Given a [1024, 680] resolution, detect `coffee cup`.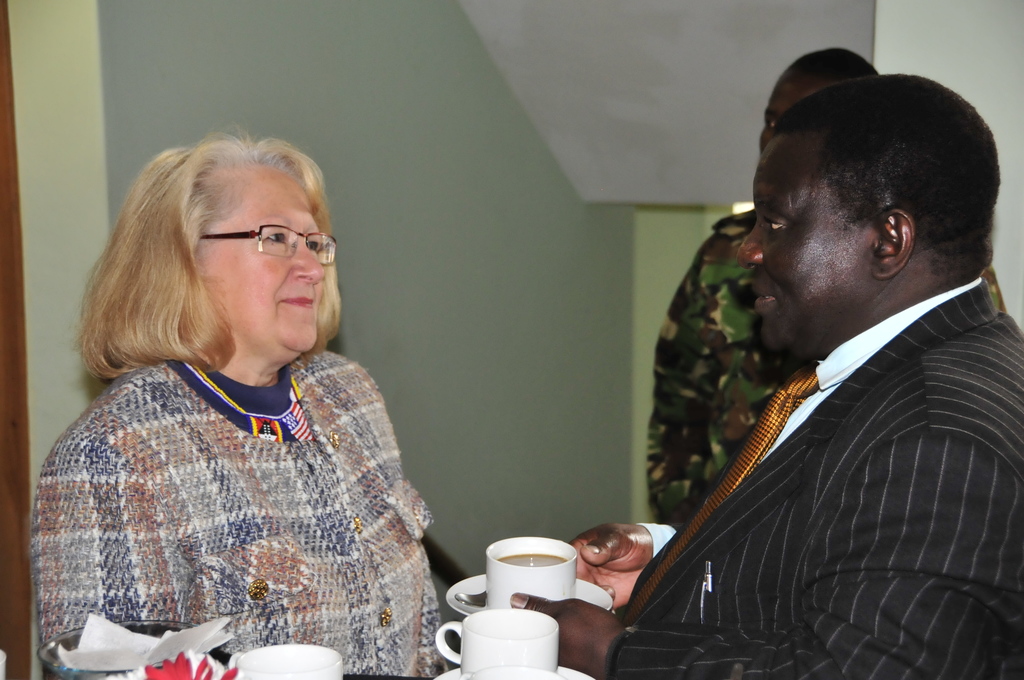
<box>483,537,580,611</box>.
